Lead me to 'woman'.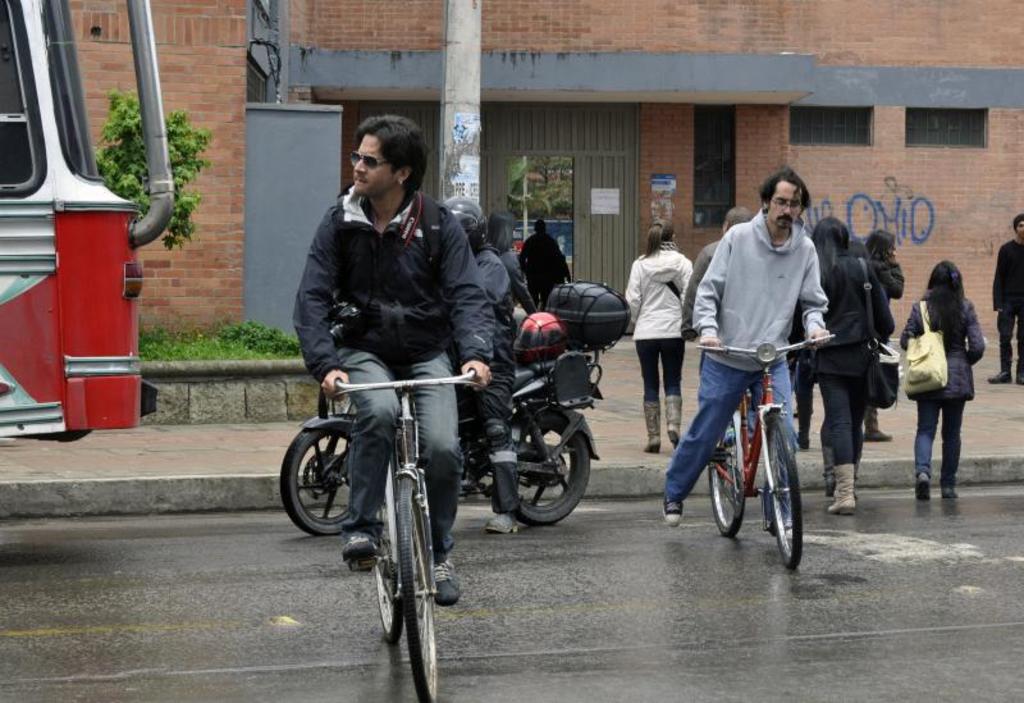
Lead to [x1=873, y1=229, x2=905, y2=443].
